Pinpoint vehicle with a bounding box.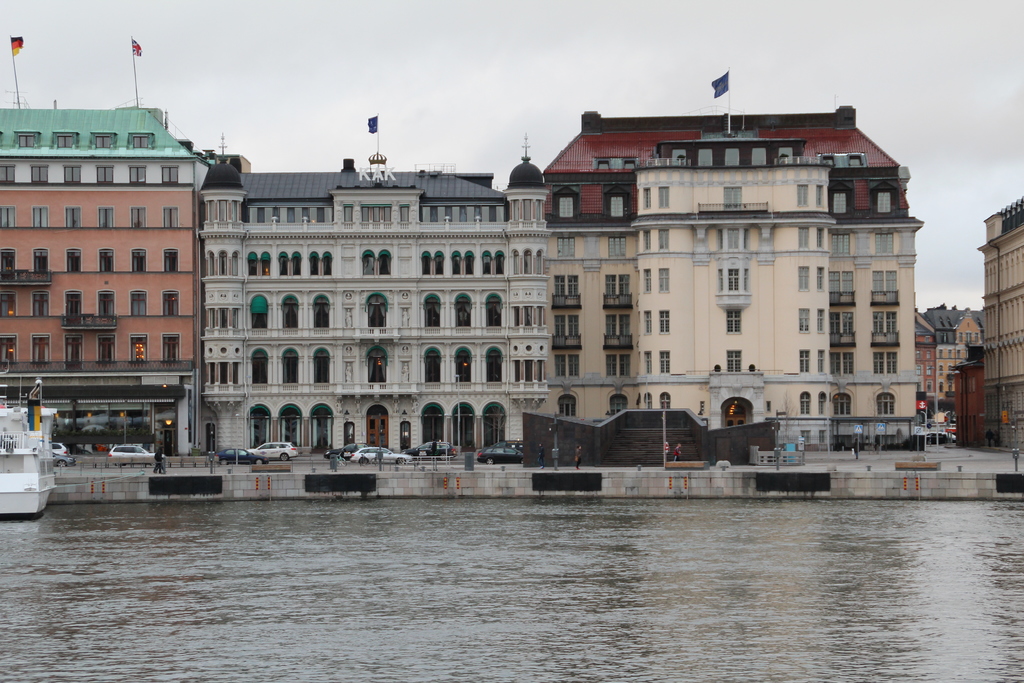
bbox=[319, 443, 352, 463].
